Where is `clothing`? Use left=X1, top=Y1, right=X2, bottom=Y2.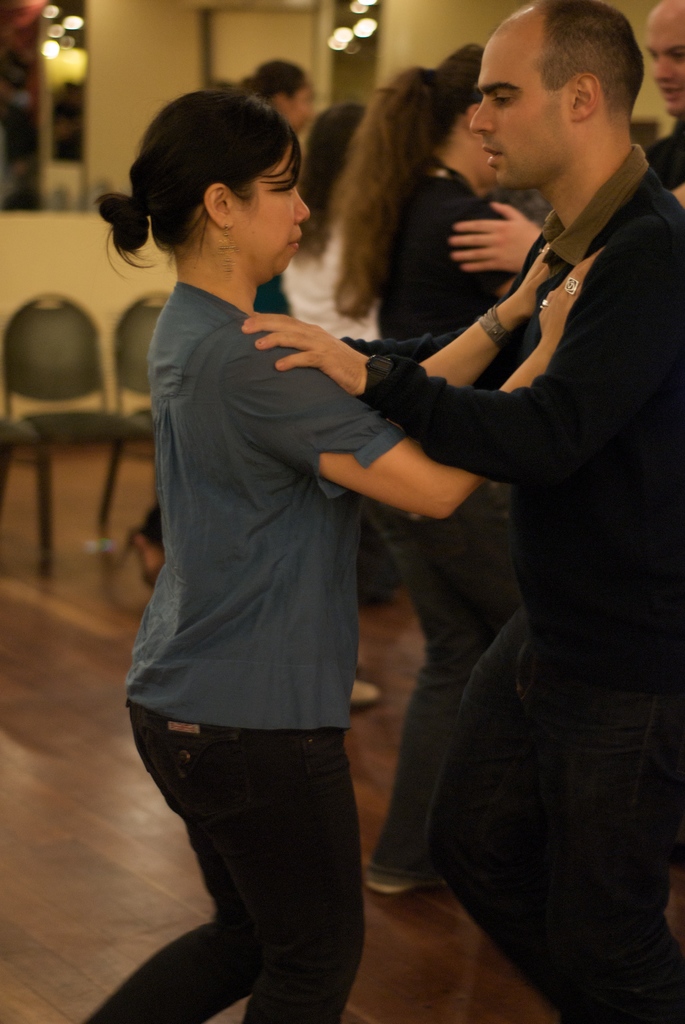
left=340, top=129, right=684, bottom=1023.
